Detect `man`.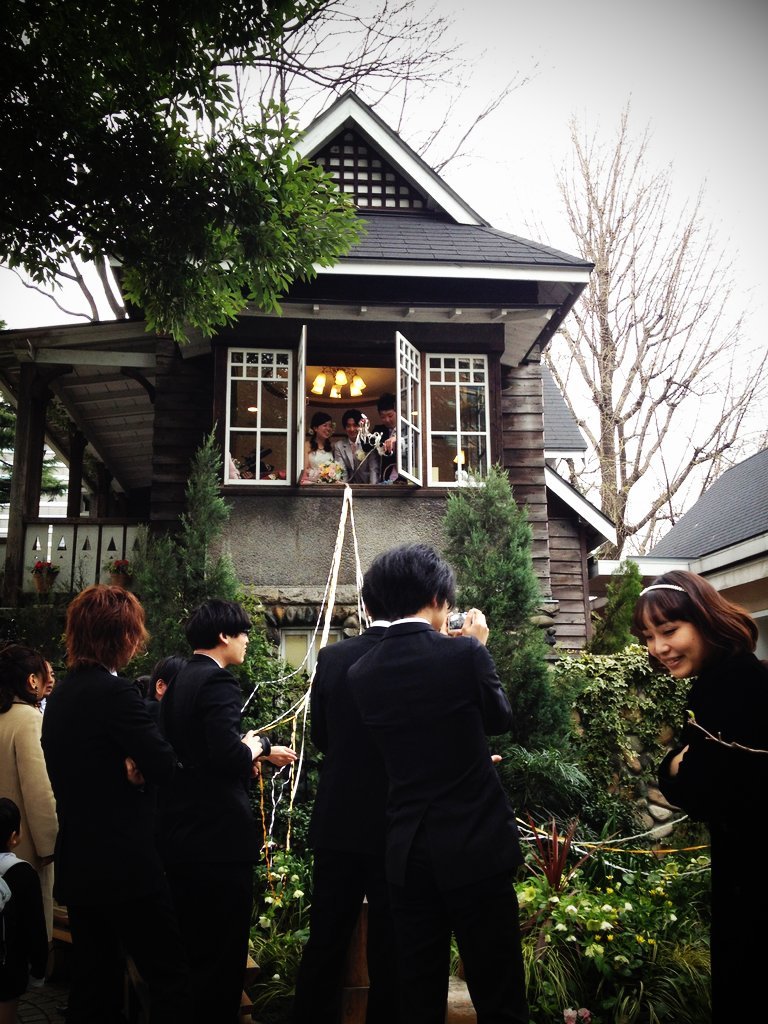
Detected at {"left": 366, "top": 394, "right": 419, "bottom": 481}.
